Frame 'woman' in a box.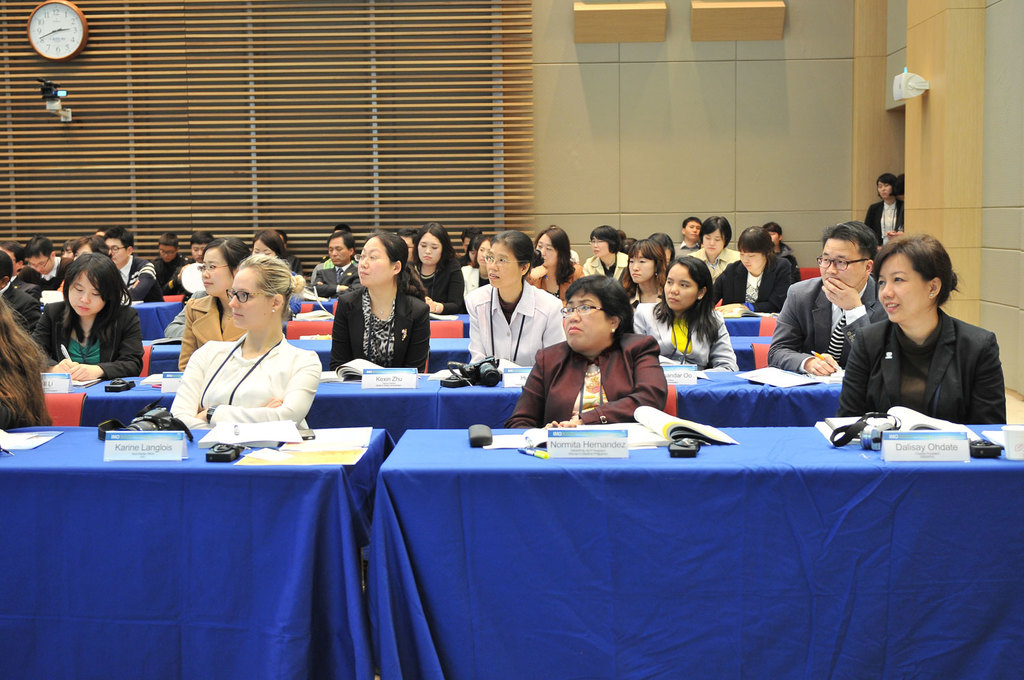
<box>713,225,795,317</box>.
